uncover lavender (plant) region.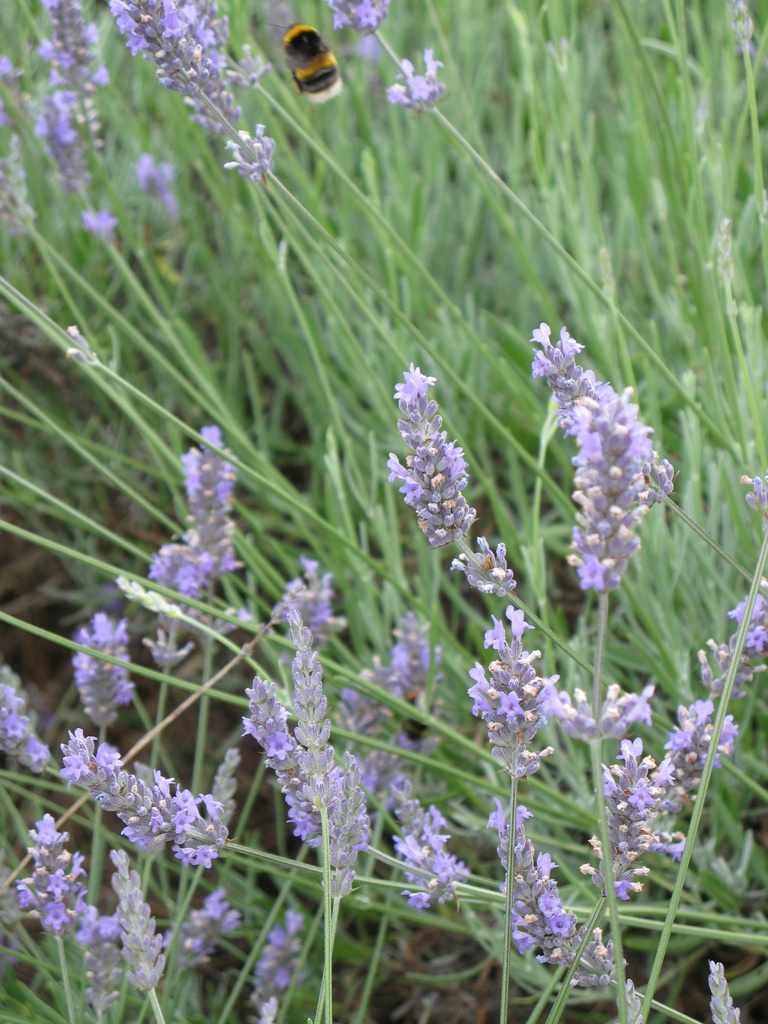
Uncovered: l=254, t=914, r=310, b=1006.
